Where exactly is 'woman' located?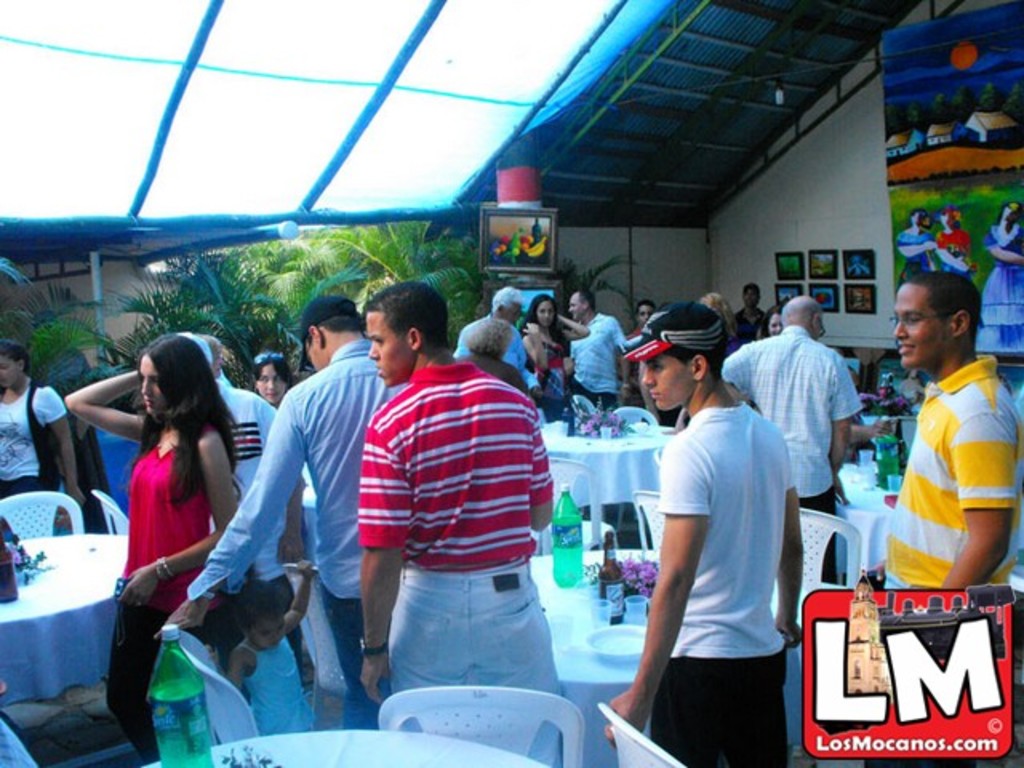
Its bounding box is <box>752,306,781,338</box>.
